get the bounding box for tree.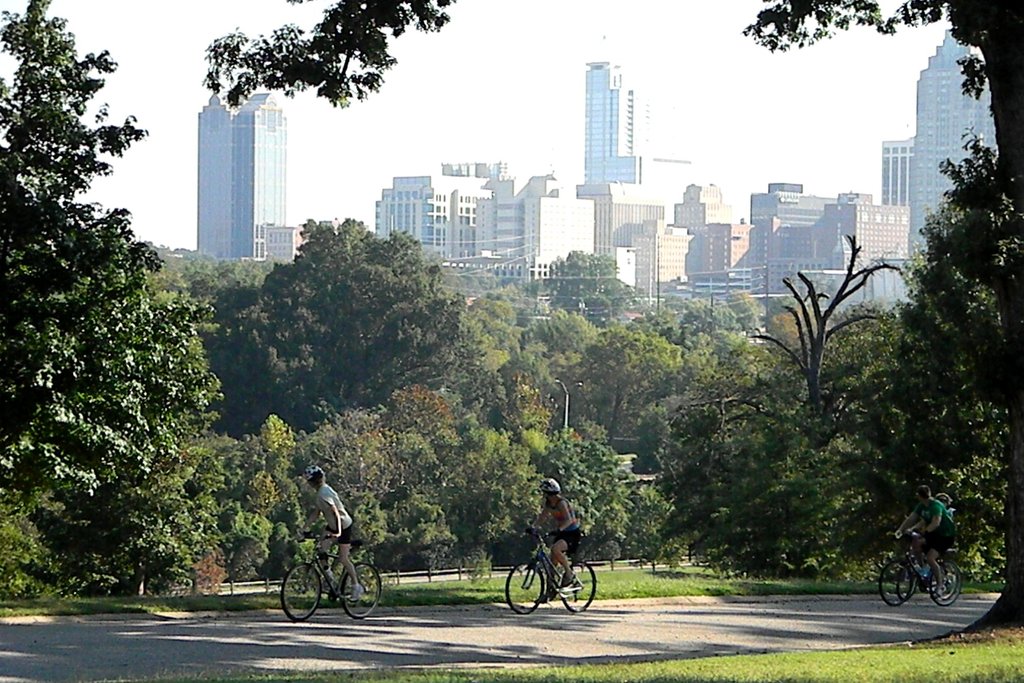
Rect(204, 211, 493, 418).
